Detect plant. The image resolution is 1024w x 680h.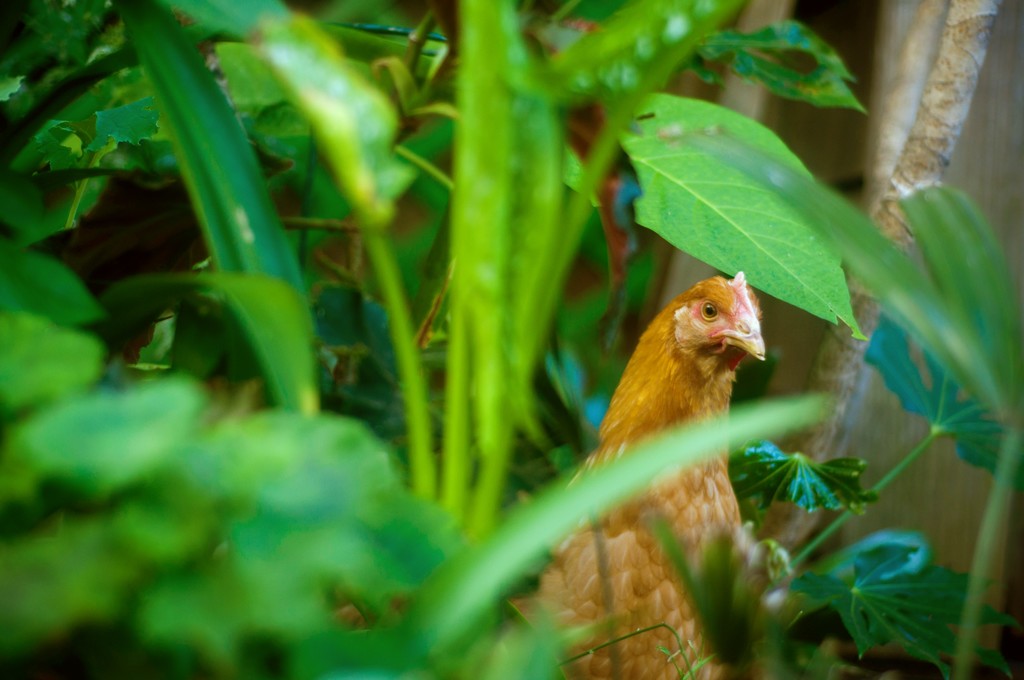
Rect(828, 172, 1023, 676).
